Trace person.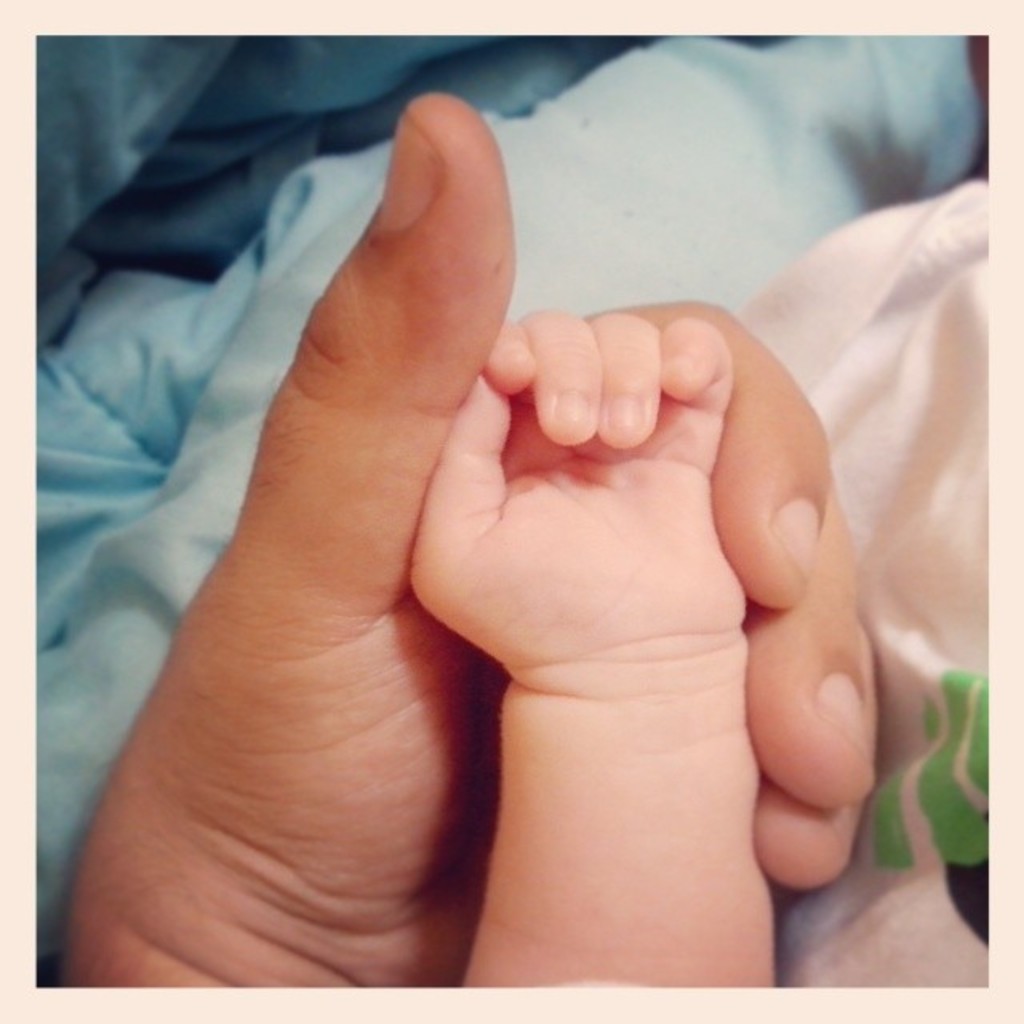
Traced to bbox=[406, 309, 774, 990].
